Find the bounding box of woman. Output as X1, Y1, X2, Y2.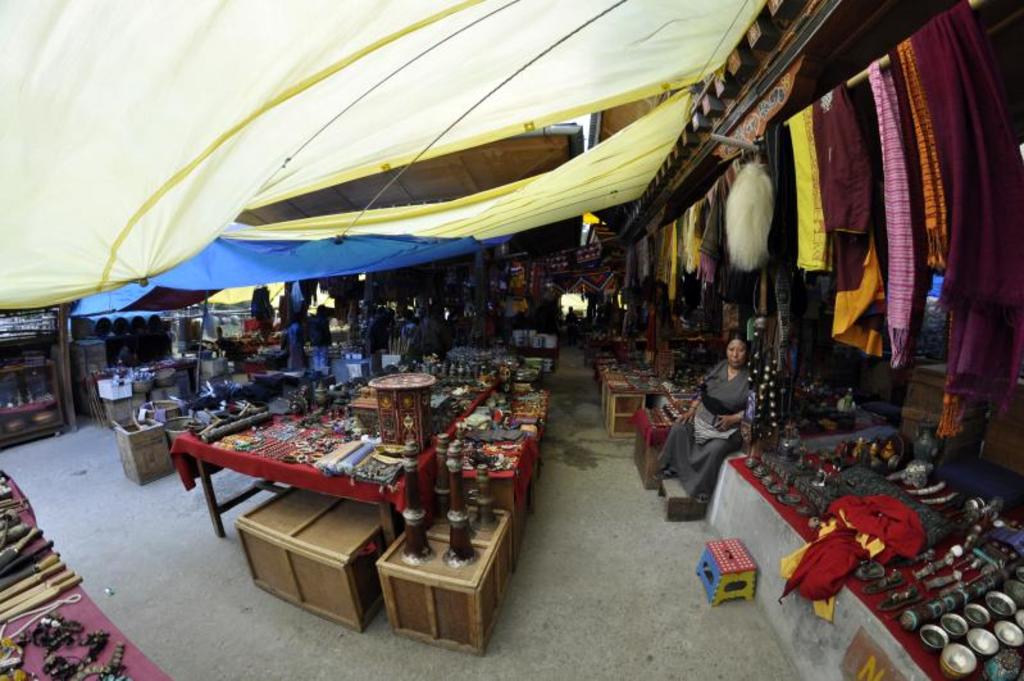
673, 327, 778, 522.
